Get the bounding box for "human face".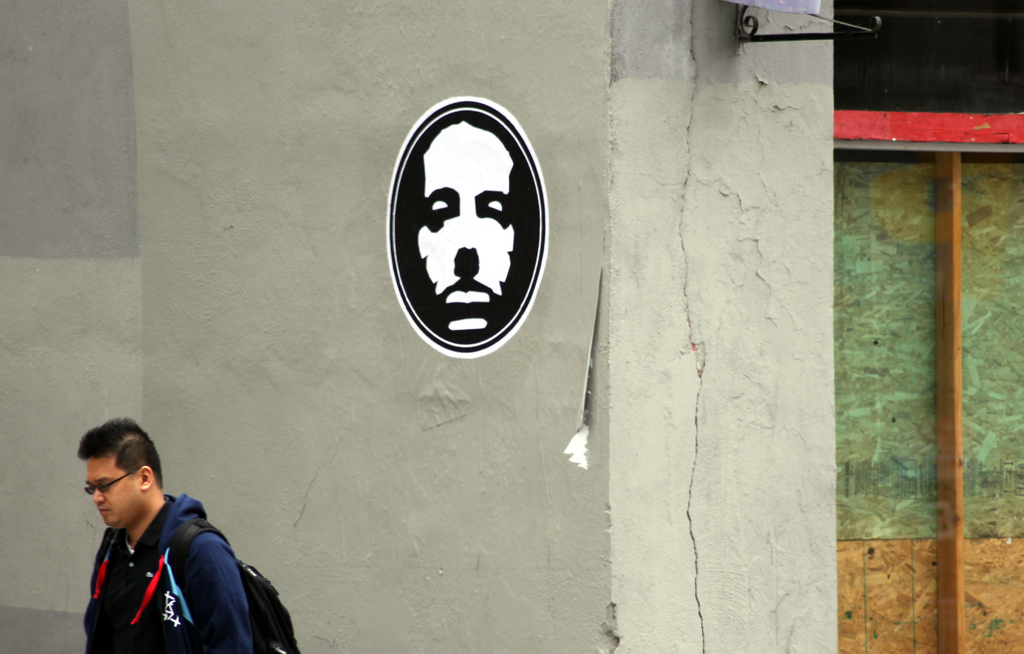
bbox(88, 459, 138, 525).
